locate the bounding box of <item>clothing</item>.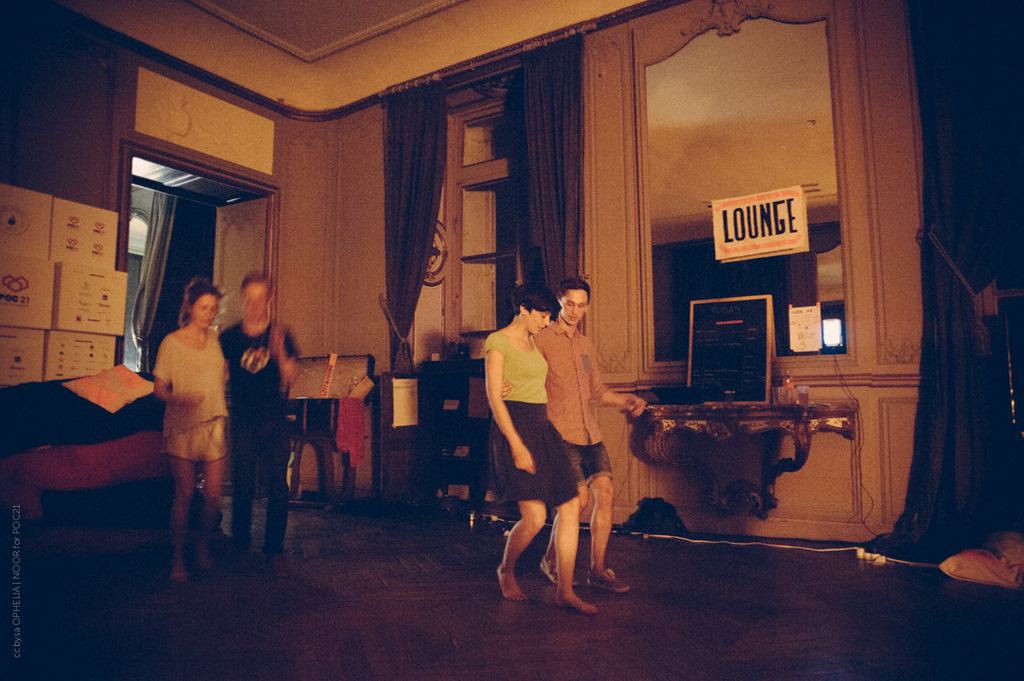
Bounding box: [482, 323, 588, 534].
